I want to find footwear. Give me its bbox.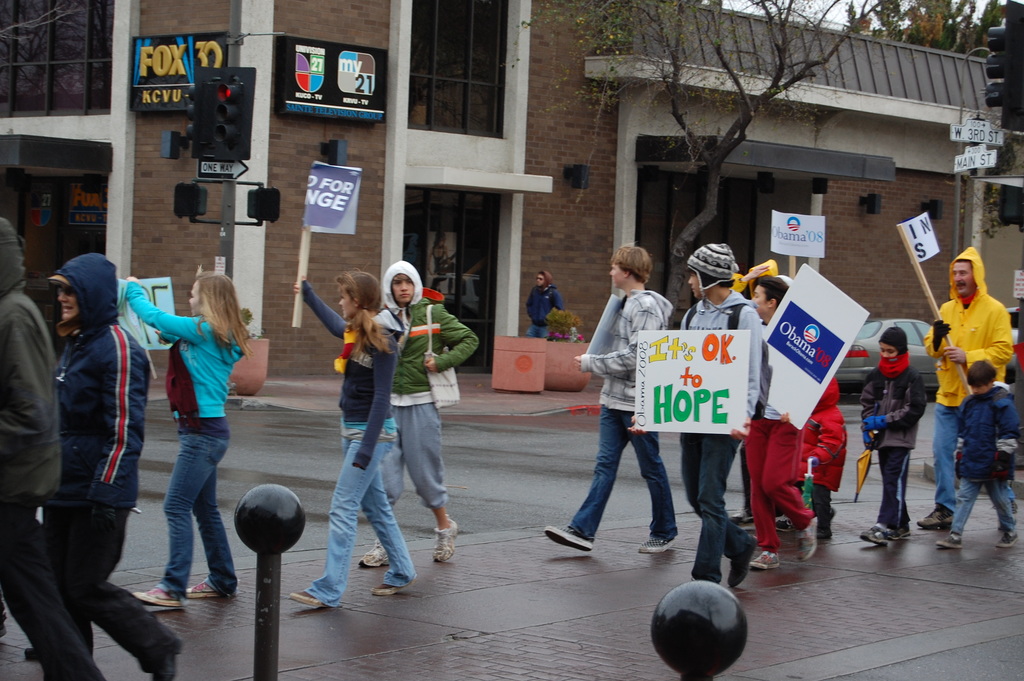
[143,632,184,680].
